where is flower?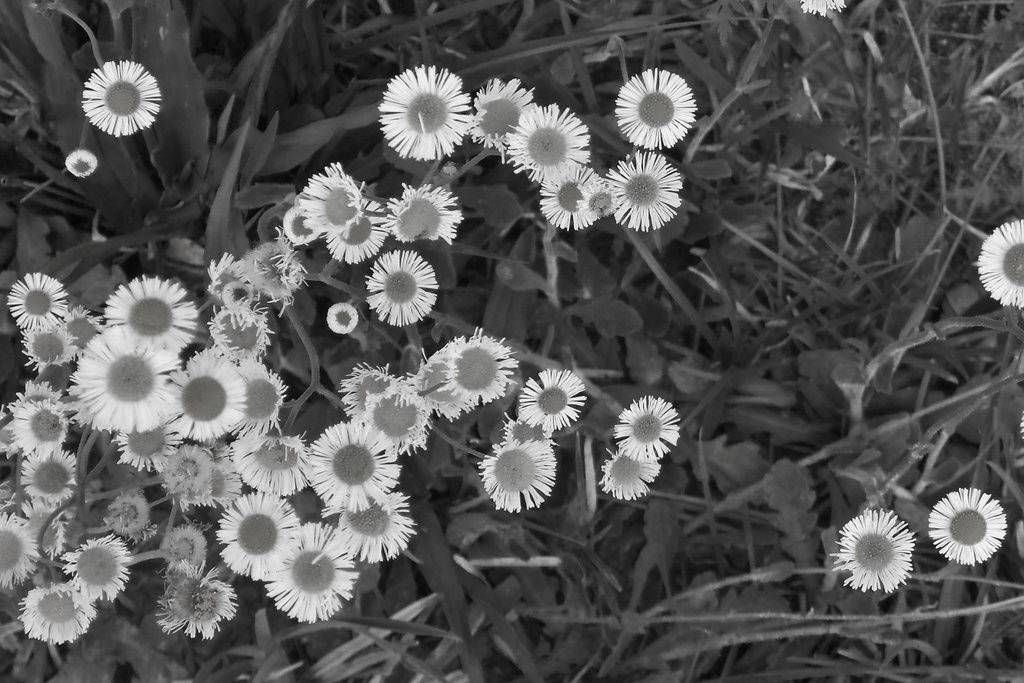
bbox=[803, 0, 848, 20].
